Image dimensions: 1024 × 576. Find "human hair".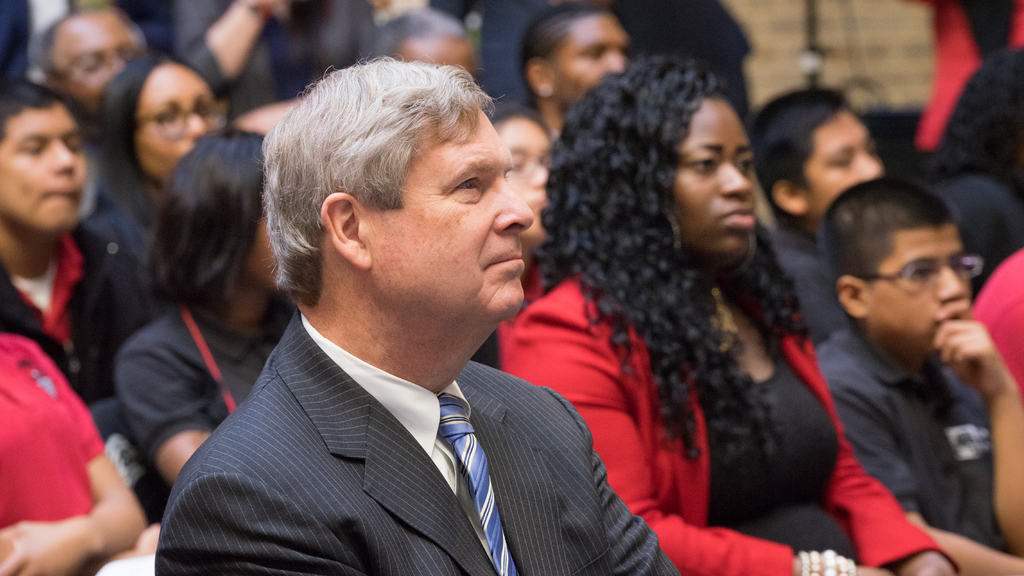
crop(822, 177, 956, 318).
